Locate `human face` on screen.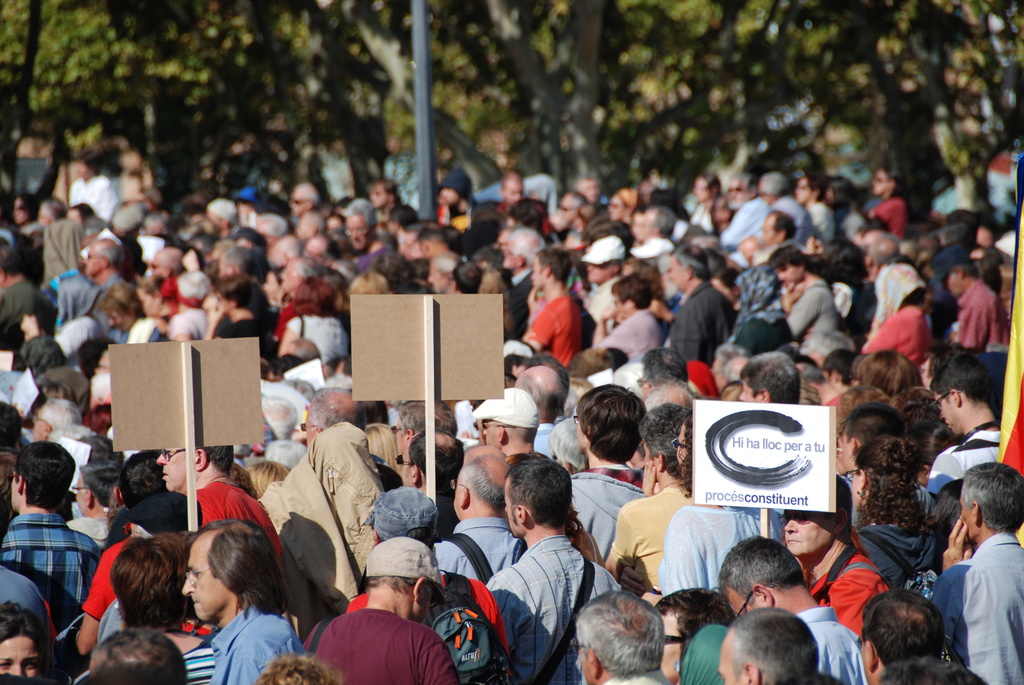
On screen at 347, 218, 367, 247.
